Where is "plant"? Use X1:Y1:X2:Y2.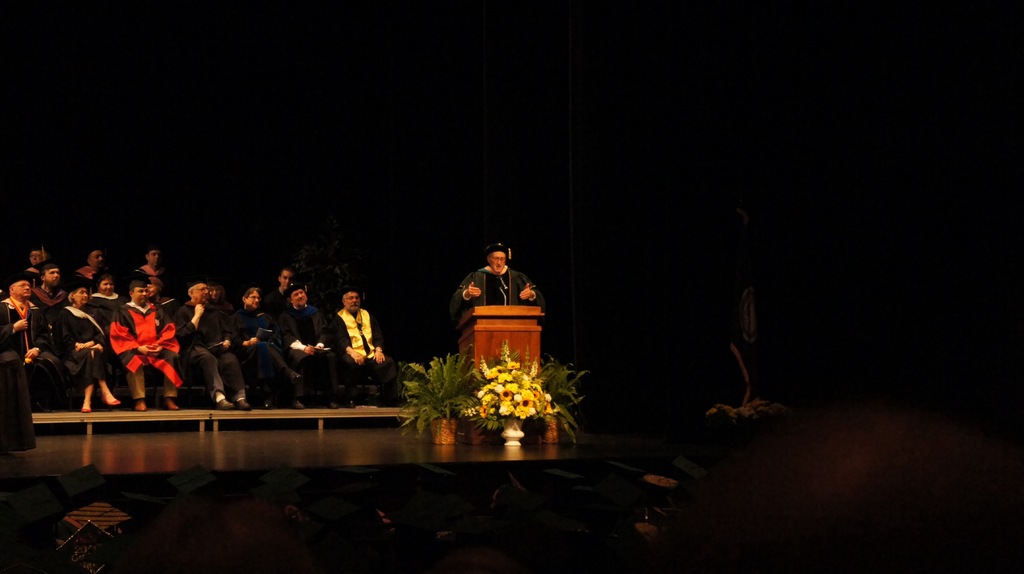
402:349:481:411.
